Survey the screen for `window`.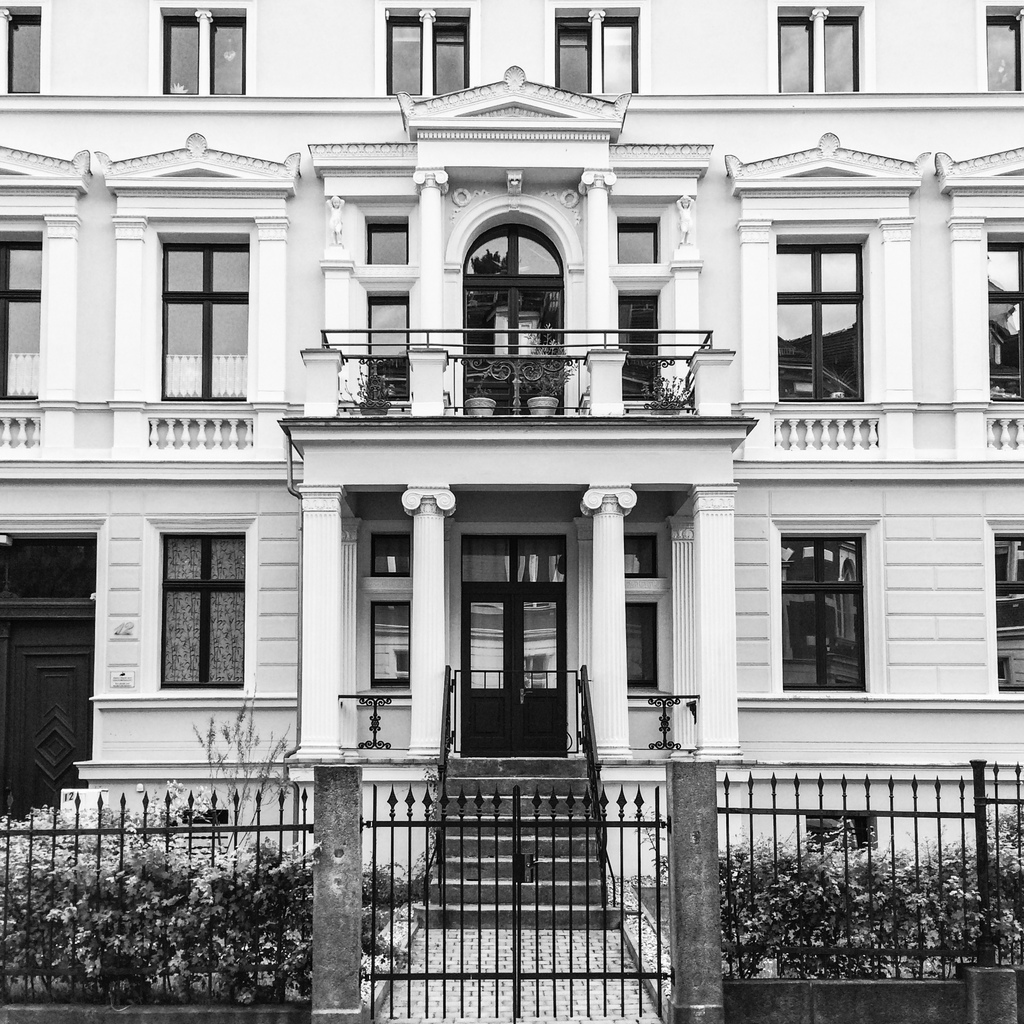
Survey found: {"x1": 781, "y1": 532, "x2": 863, "y2": 691}.
